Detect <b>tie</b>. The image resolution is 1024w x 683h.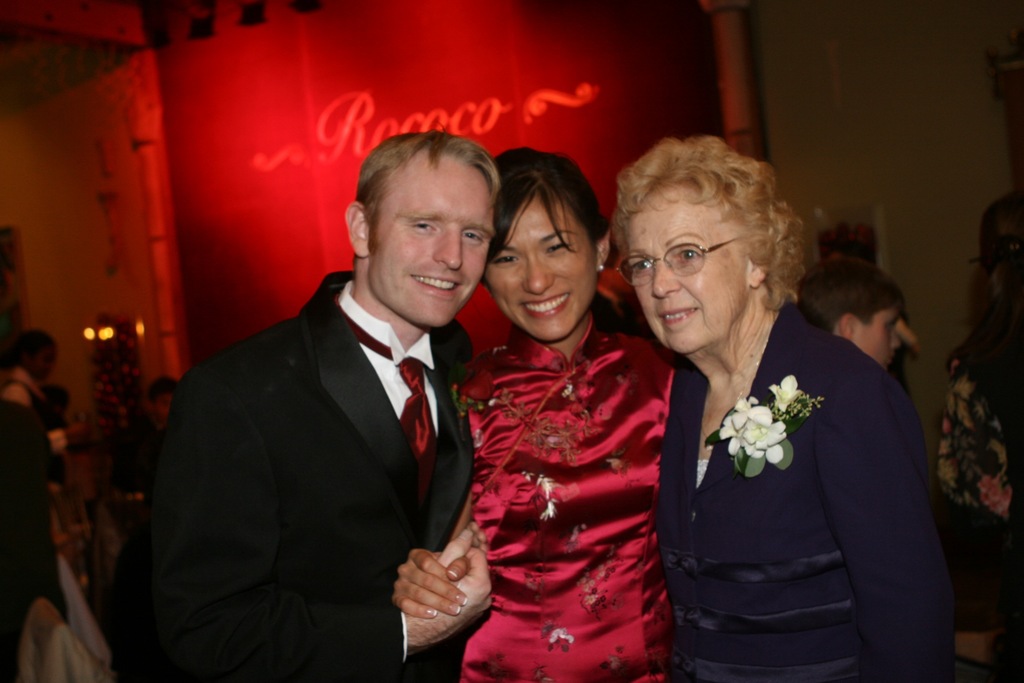
{"left": 392, "top": 354, "right": 433, "bottom": 498}.
